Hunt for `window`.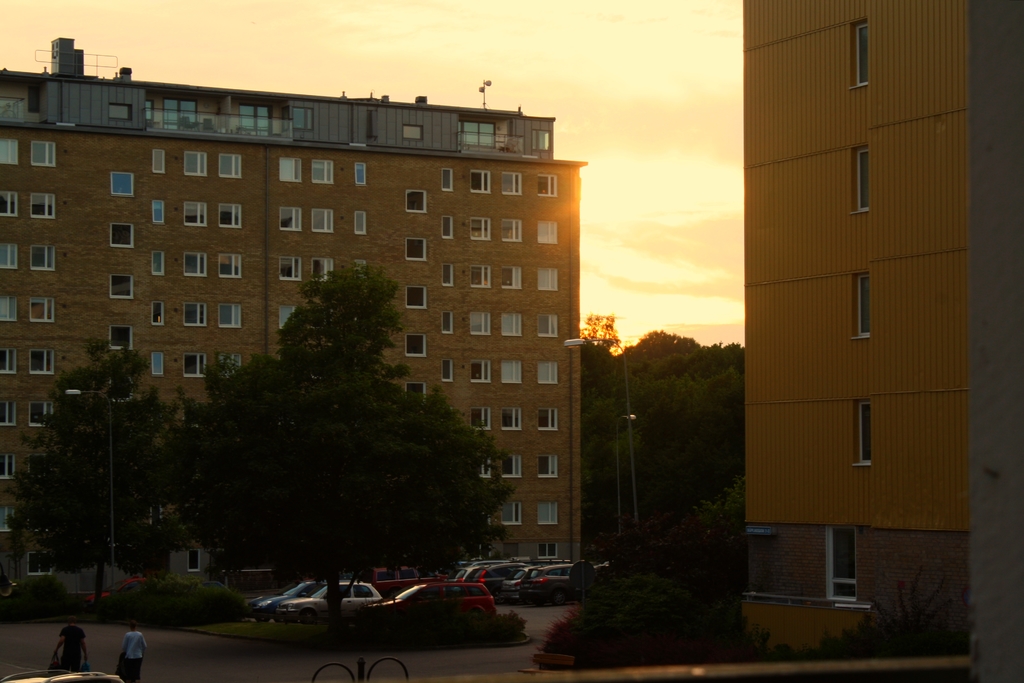
Hunted down at <region>0, 346, 19, 375</region>.
